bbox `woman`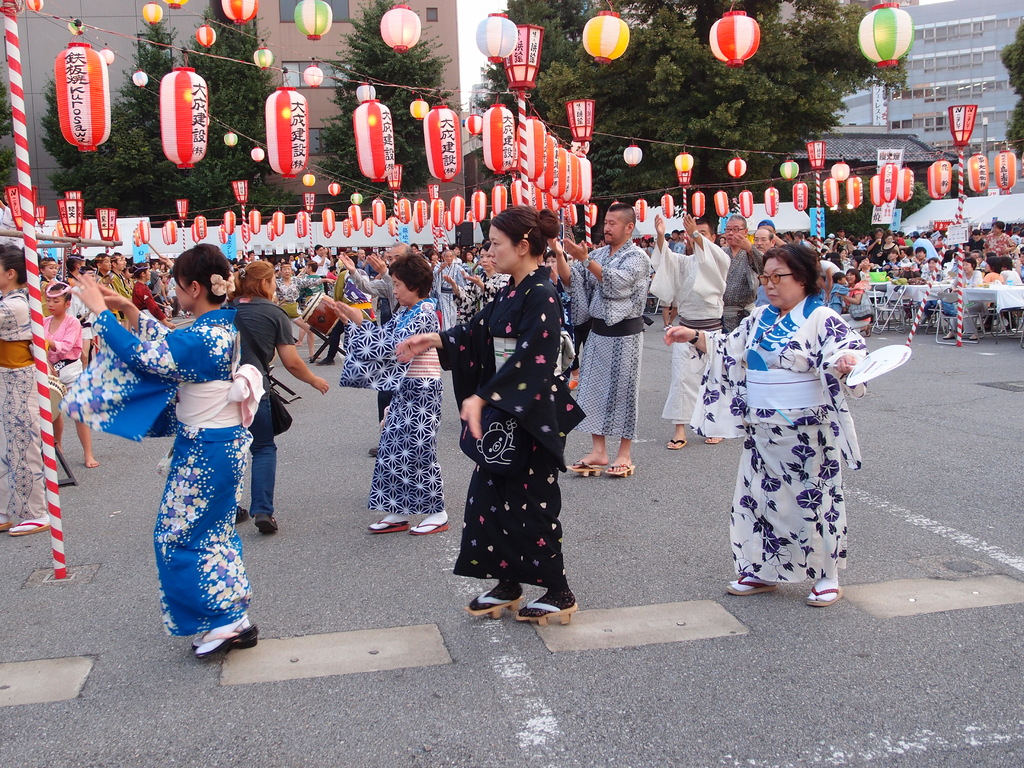
428/209/589/637
